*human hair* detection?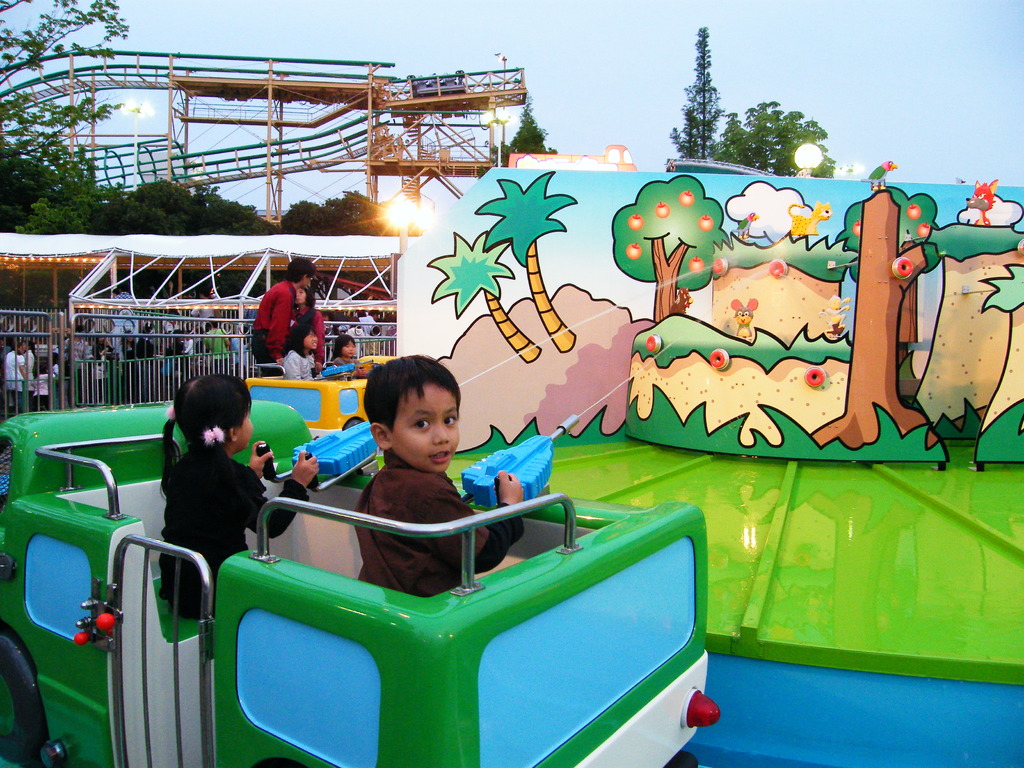
bbox(282, 254, 318, 284)
